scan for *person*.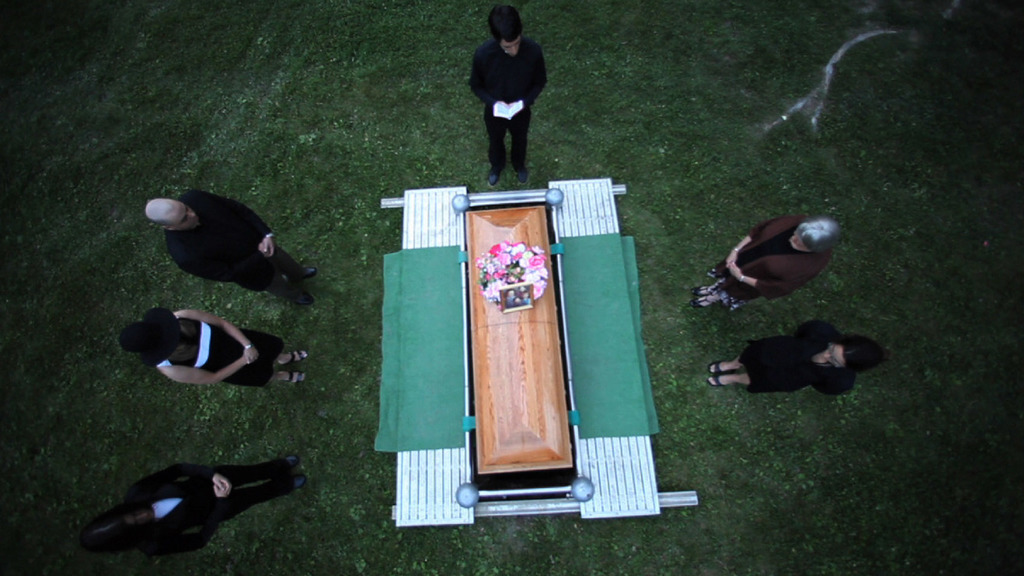
Scan result: <region>714, 339, 877, 386</region>.
